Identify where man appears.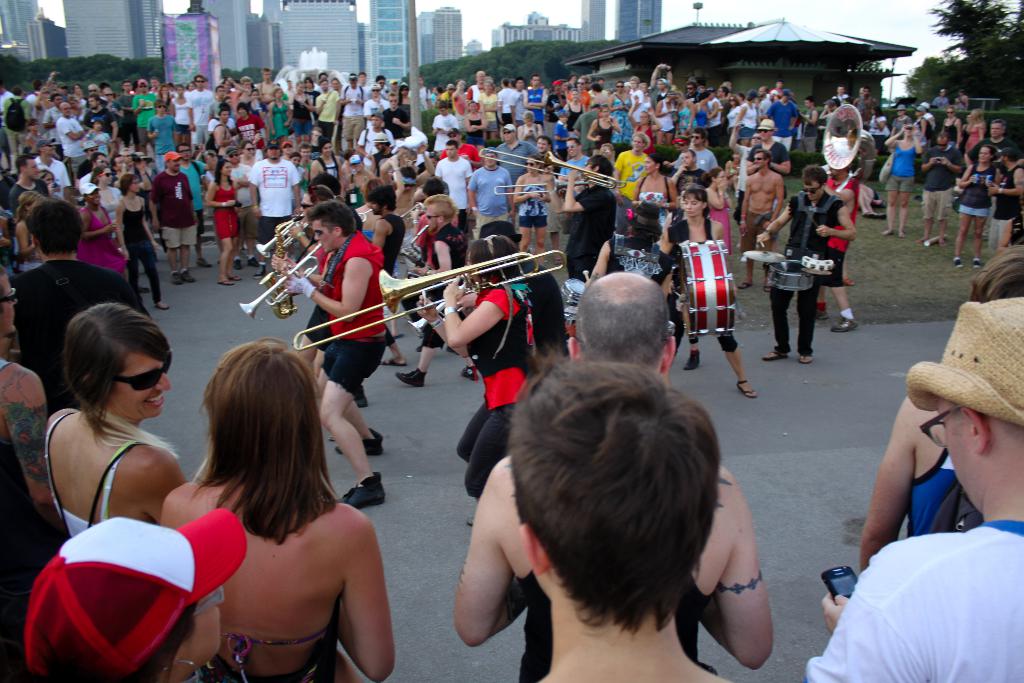
Appears at l=517, t=81, r=529, b=124.
